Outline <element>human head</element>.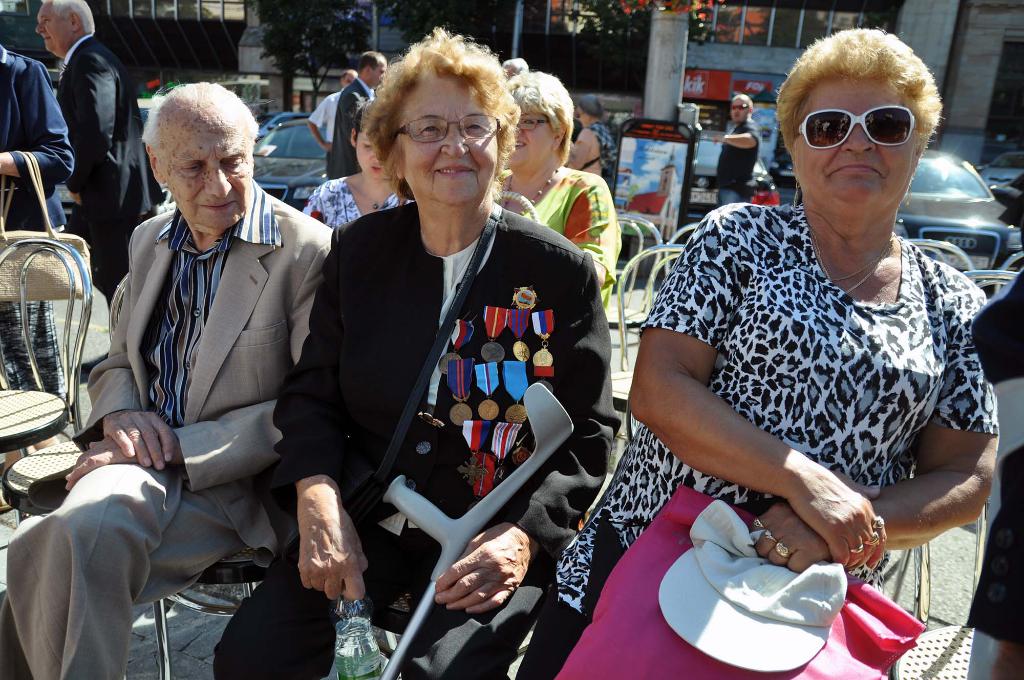
Outline: bbox=[338, 70, 360, 93].
